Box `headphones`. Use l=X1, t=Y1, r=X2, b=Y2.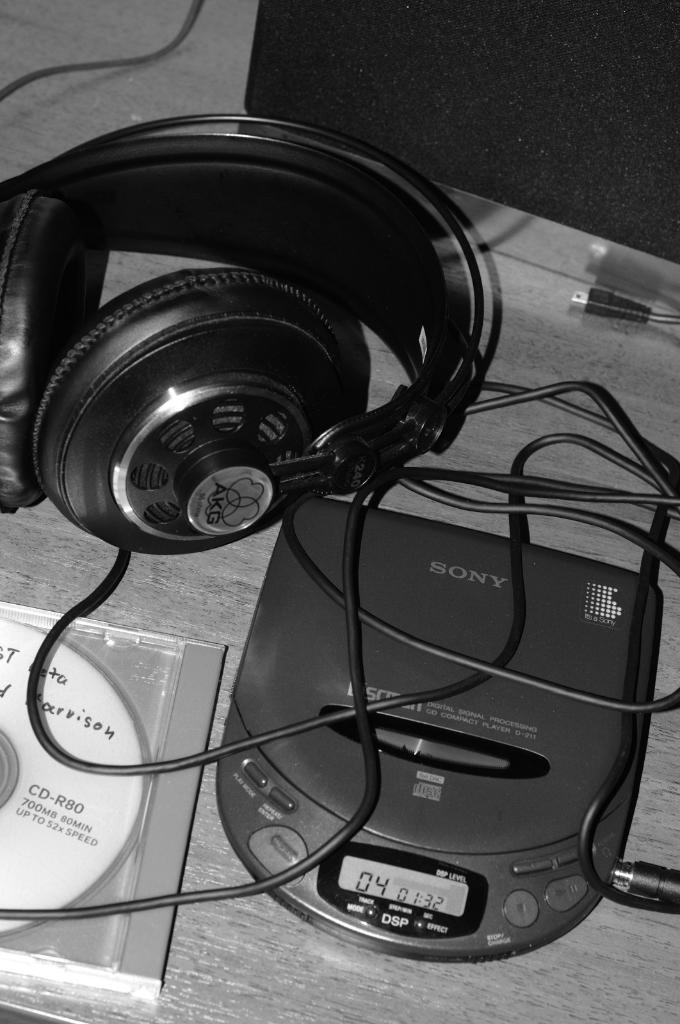
l=0, t=111, r=508, b=555.
